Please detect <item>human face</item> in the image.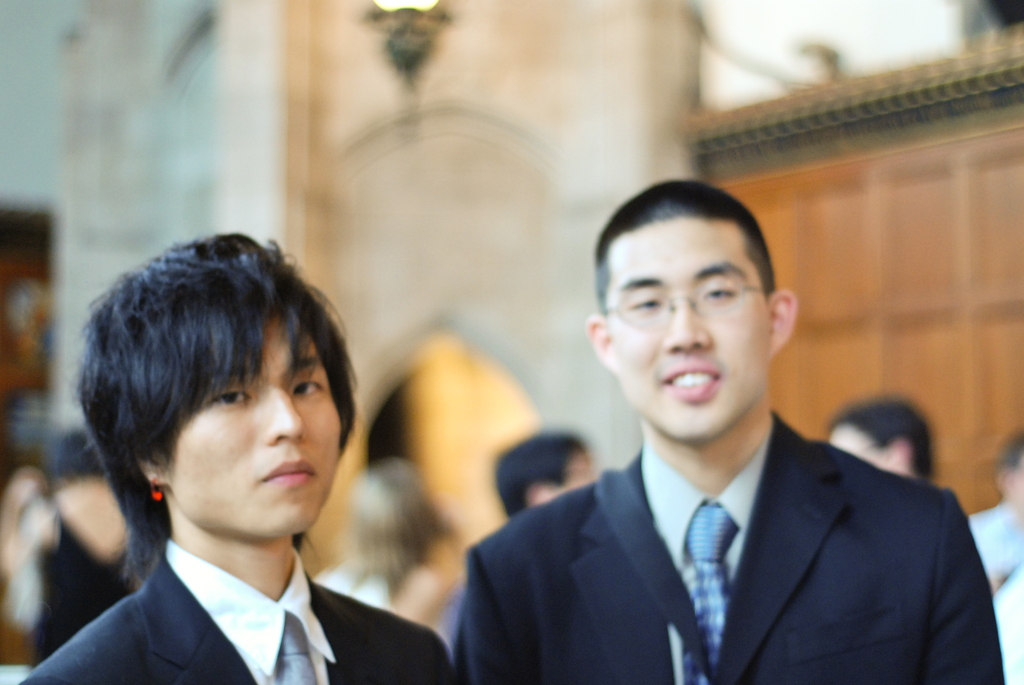
604:221:769:448.
